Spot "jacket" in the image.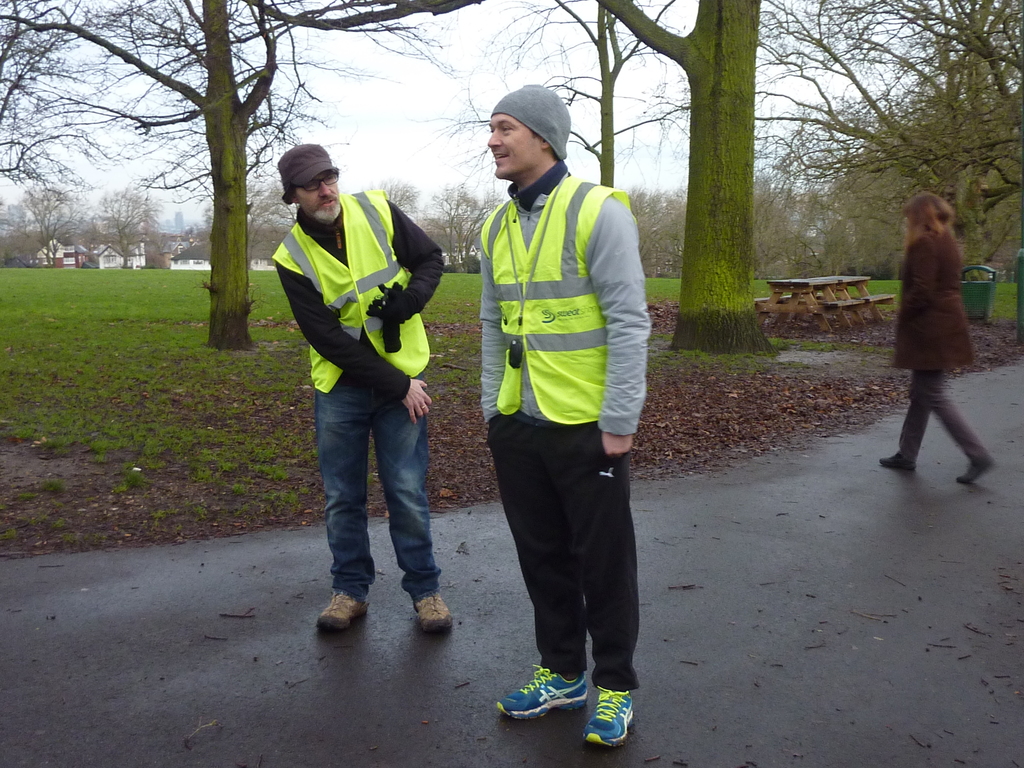
"jacket" found at bbox=[267, 188, 431, 396].
